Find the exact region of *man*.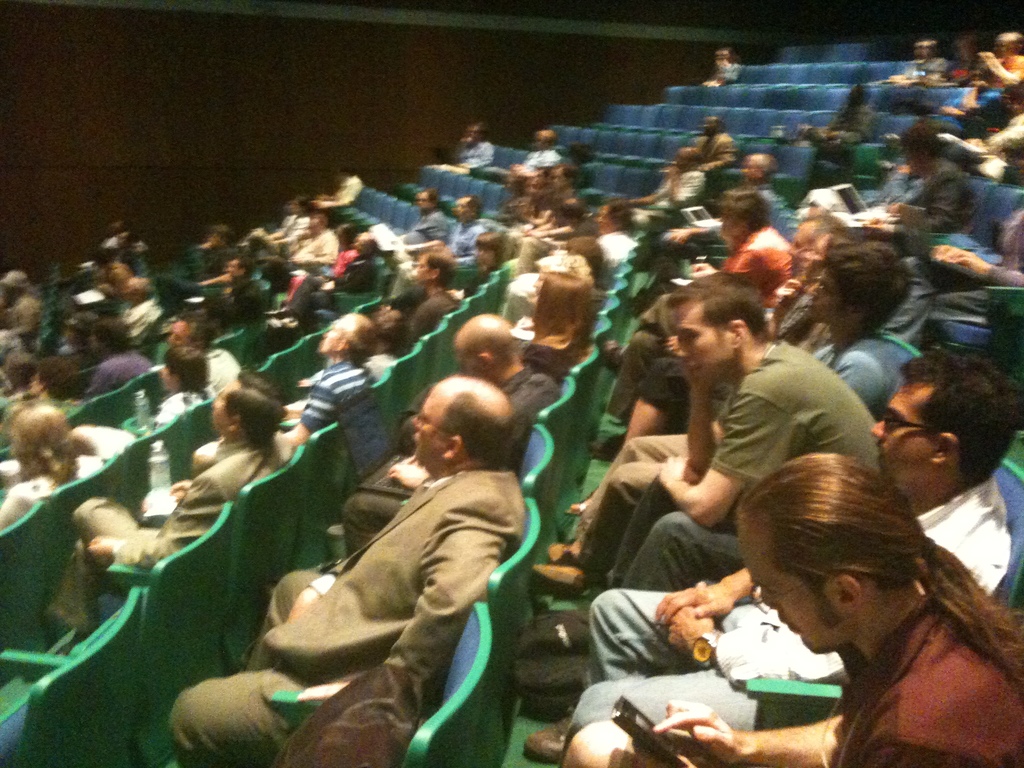
Exact region: 972:30:1023:87.
